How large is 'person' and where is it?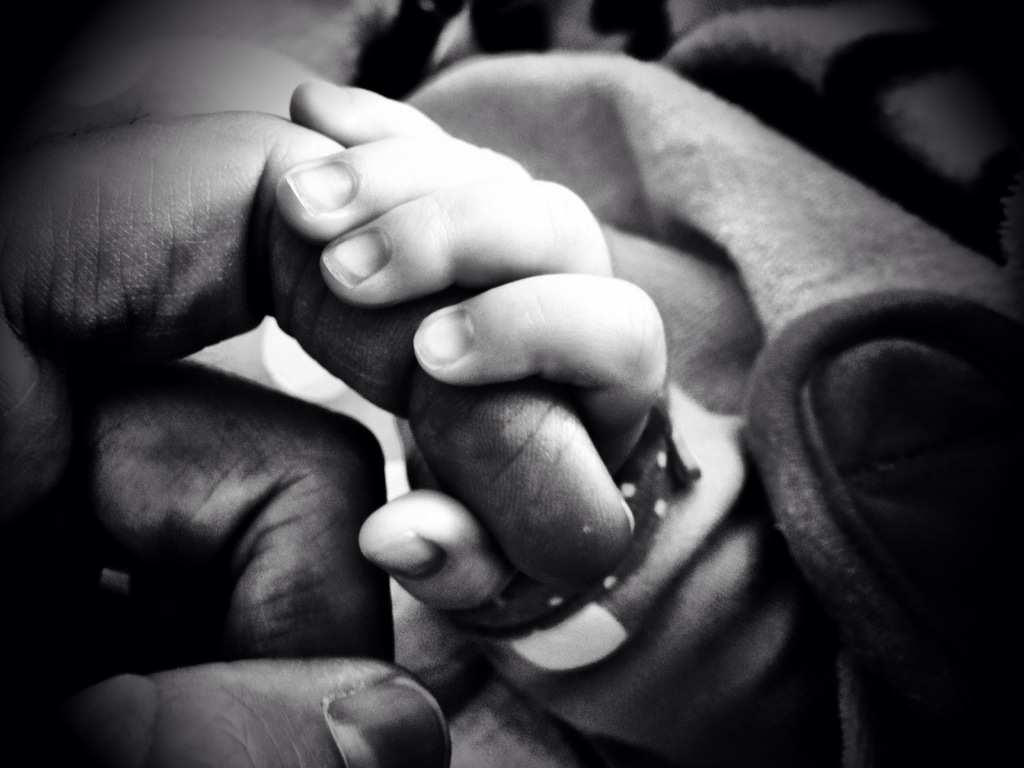
Bounding box: left=0, top=113, right=638, bottom=767.
